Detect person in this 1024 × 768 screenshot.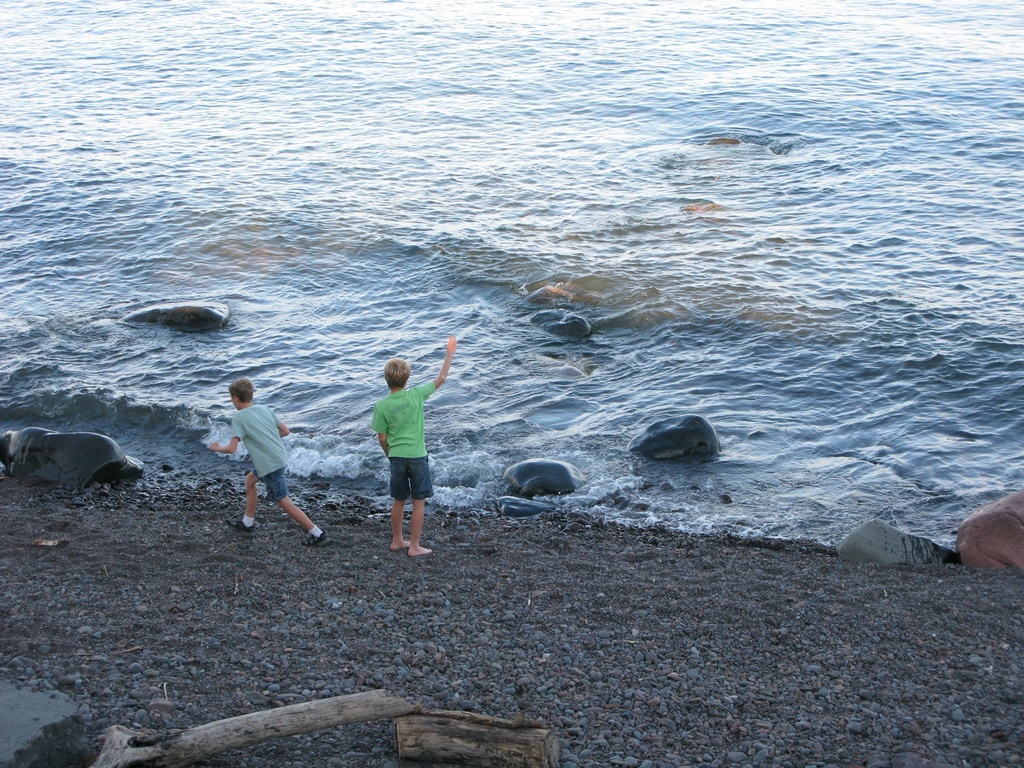
Detection: (x1=209, y1=379, x2=335, y2=547).
